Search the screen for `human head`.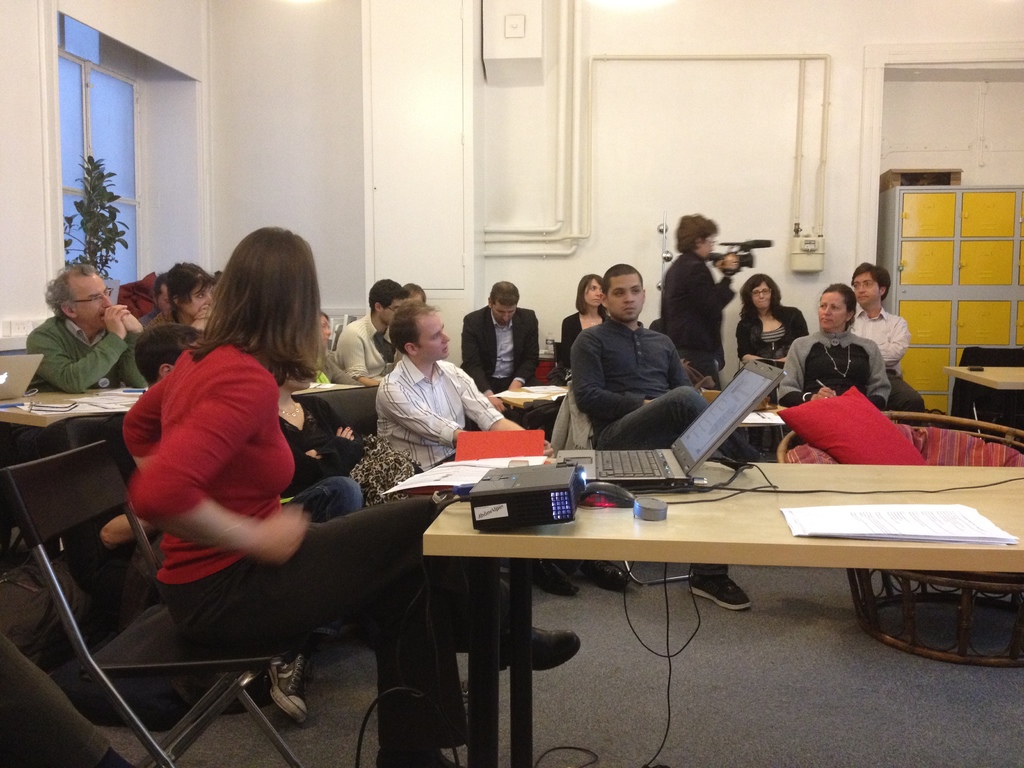
Found at Rect(488, 278, 520, 325).
